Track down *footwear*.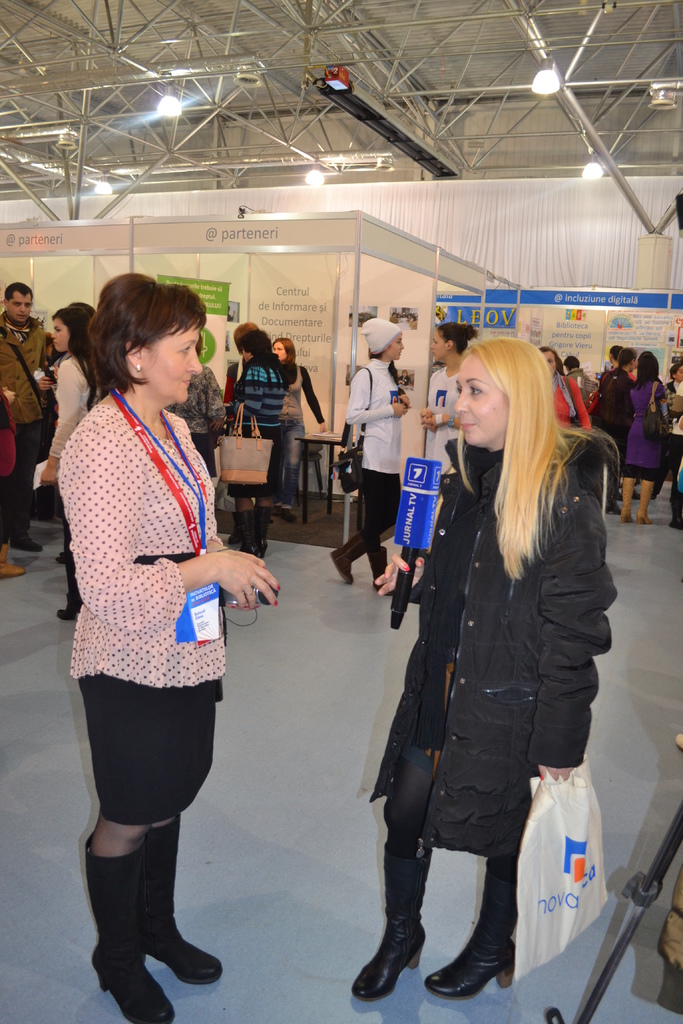
Tracked to (left=420, top=860, right=529, bottom=998).
